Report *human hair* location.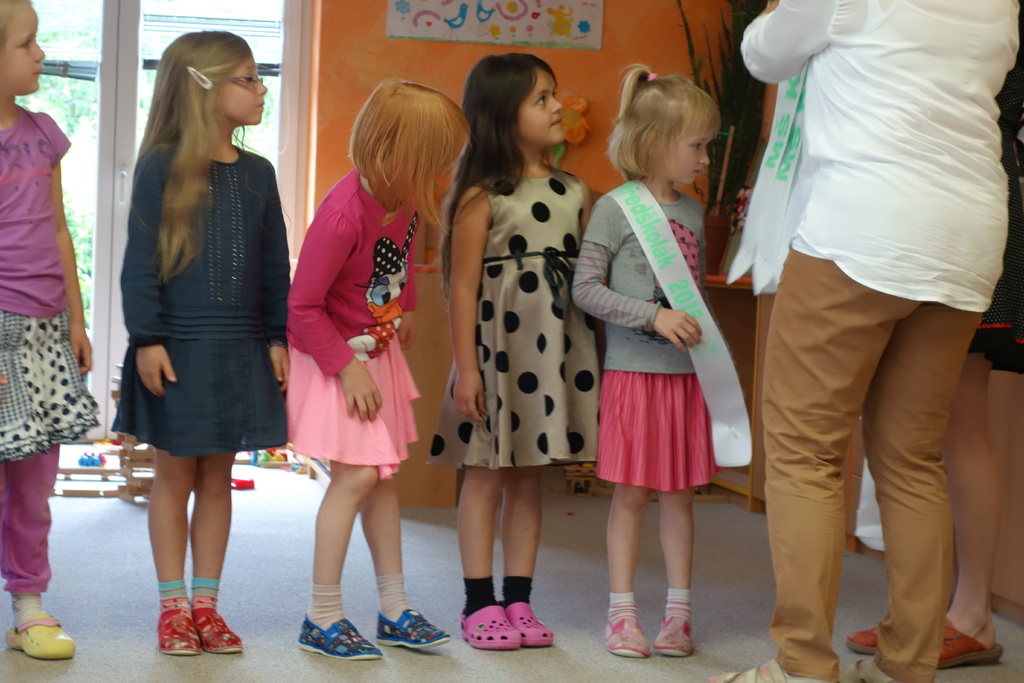
Report: 460 47 561 204.
